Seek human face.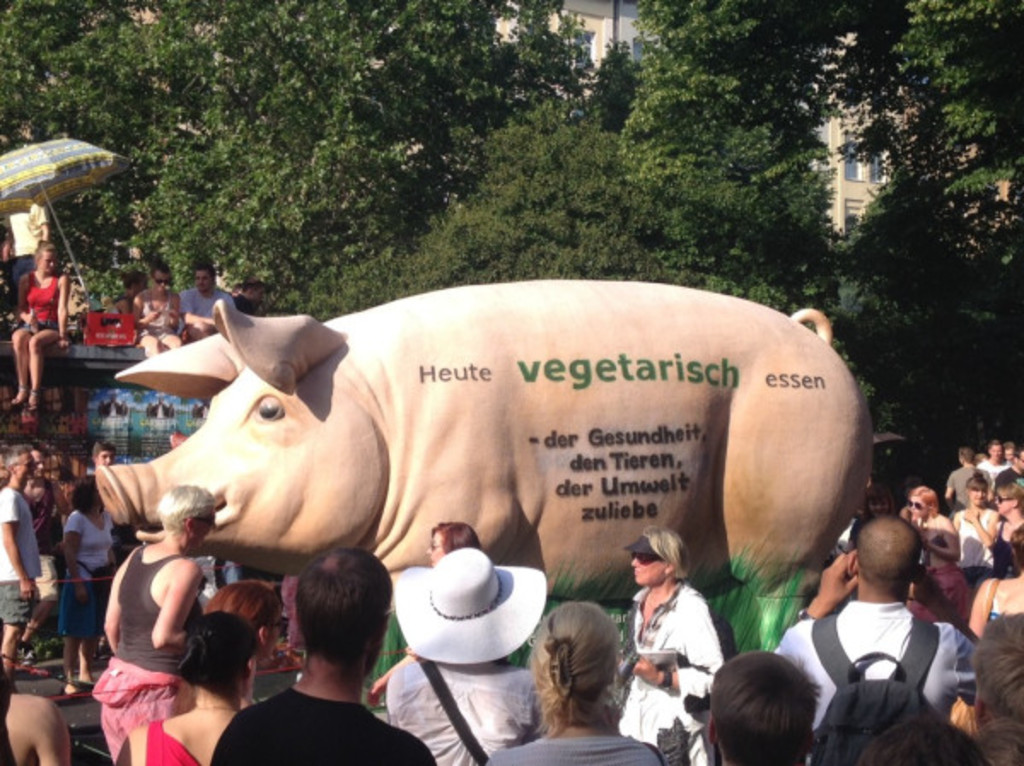
(x1=148, y1=271, x2=167, y2=292).
